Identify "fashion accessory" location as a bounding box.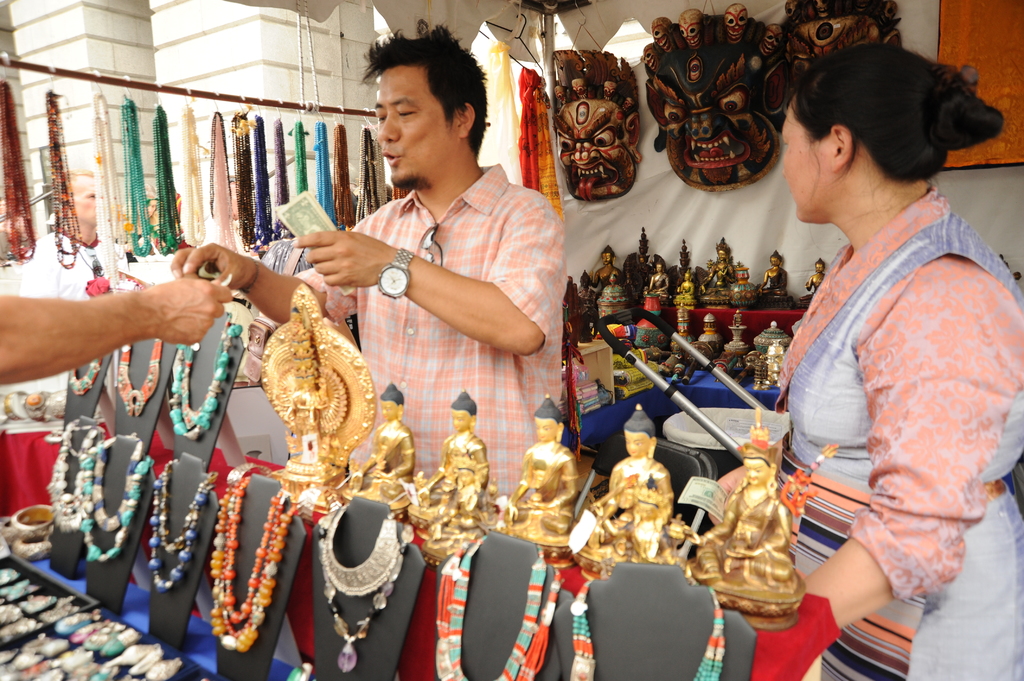
(x1=273, y1=109, x2=294, y2=234).
